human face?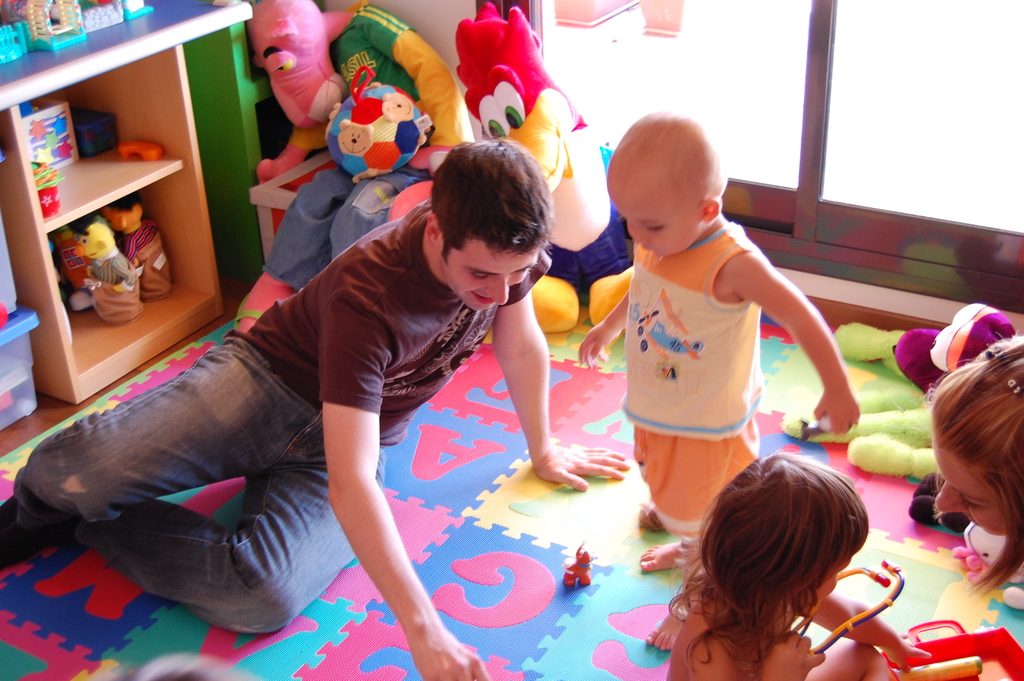
{"x1": 603, "y1": 177, "x2": 699, "y2": 260}
